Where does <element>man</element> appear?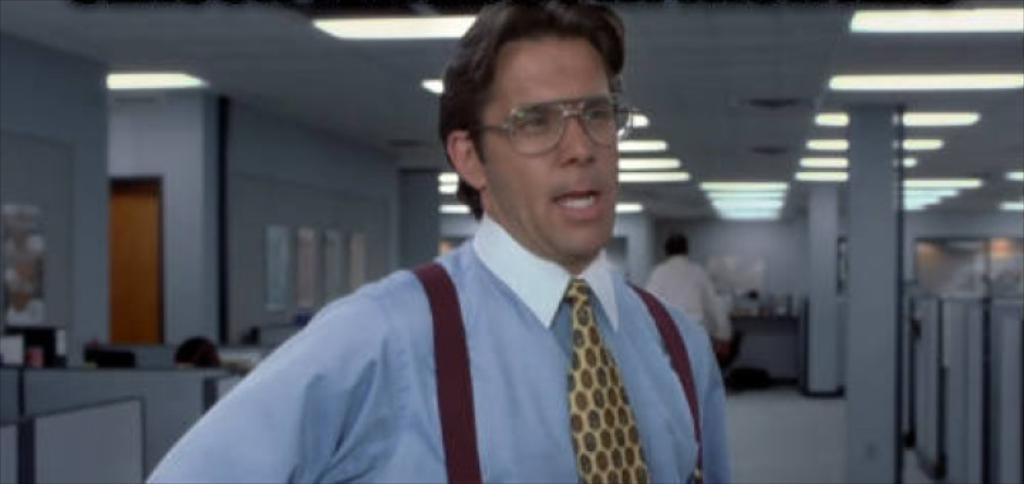
Appears at box(144, 0, 744, 483).
